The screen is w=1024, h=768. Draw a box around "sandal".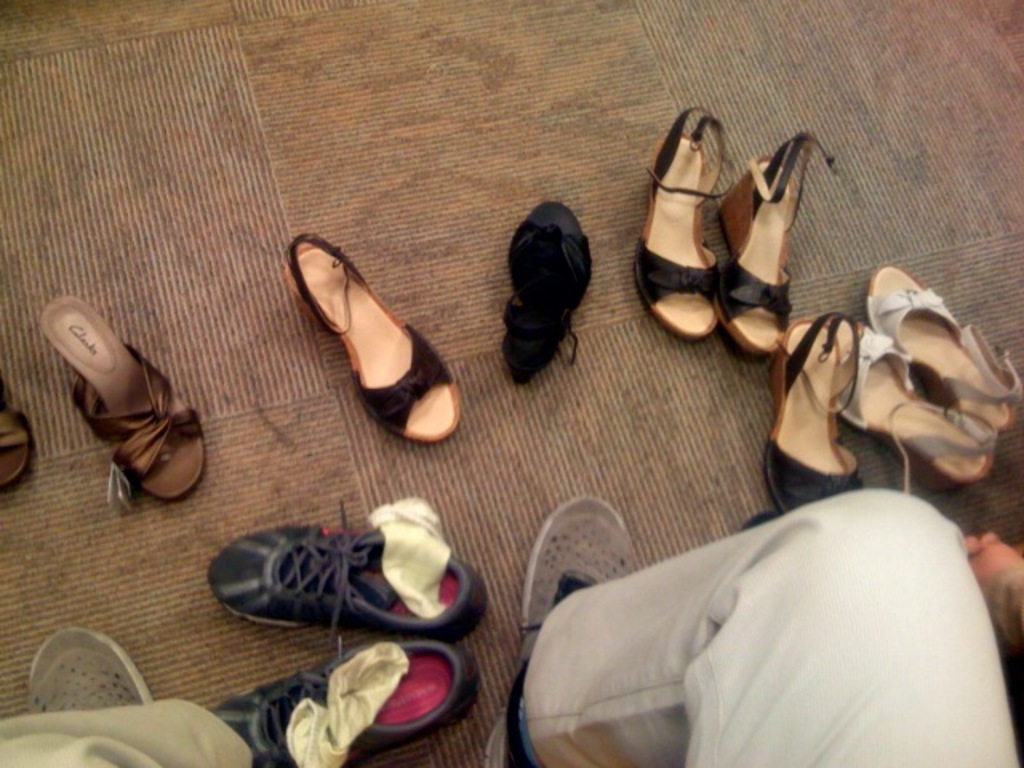
(40,290,195,502).
